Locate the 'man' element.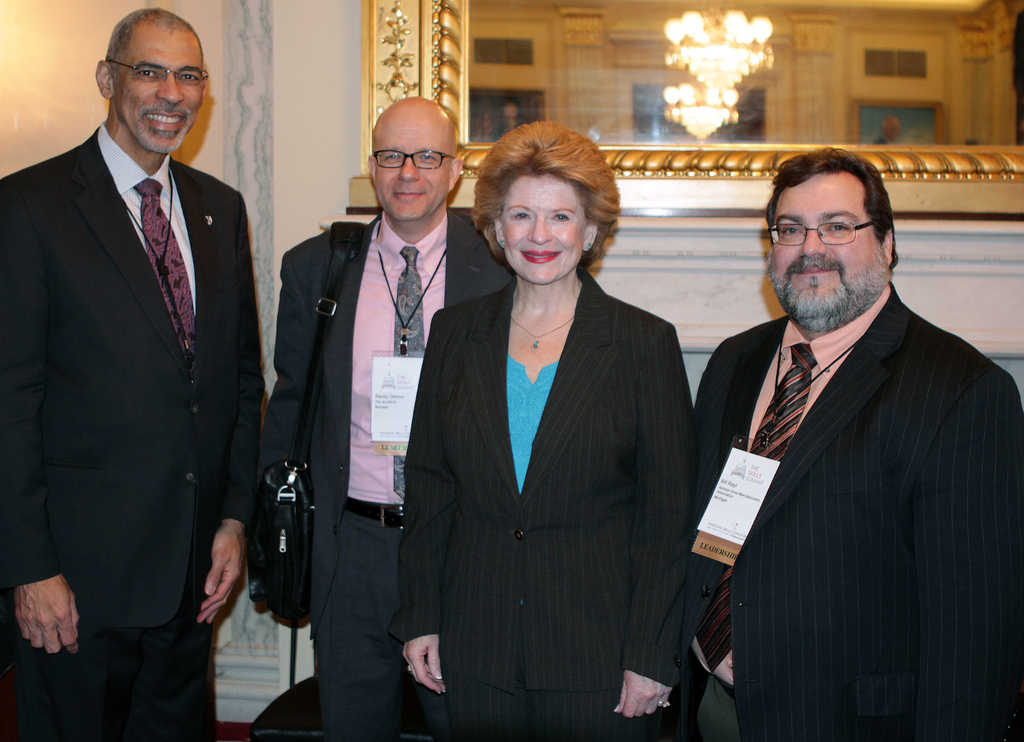
Element bbox: (660,147,1023,741).
